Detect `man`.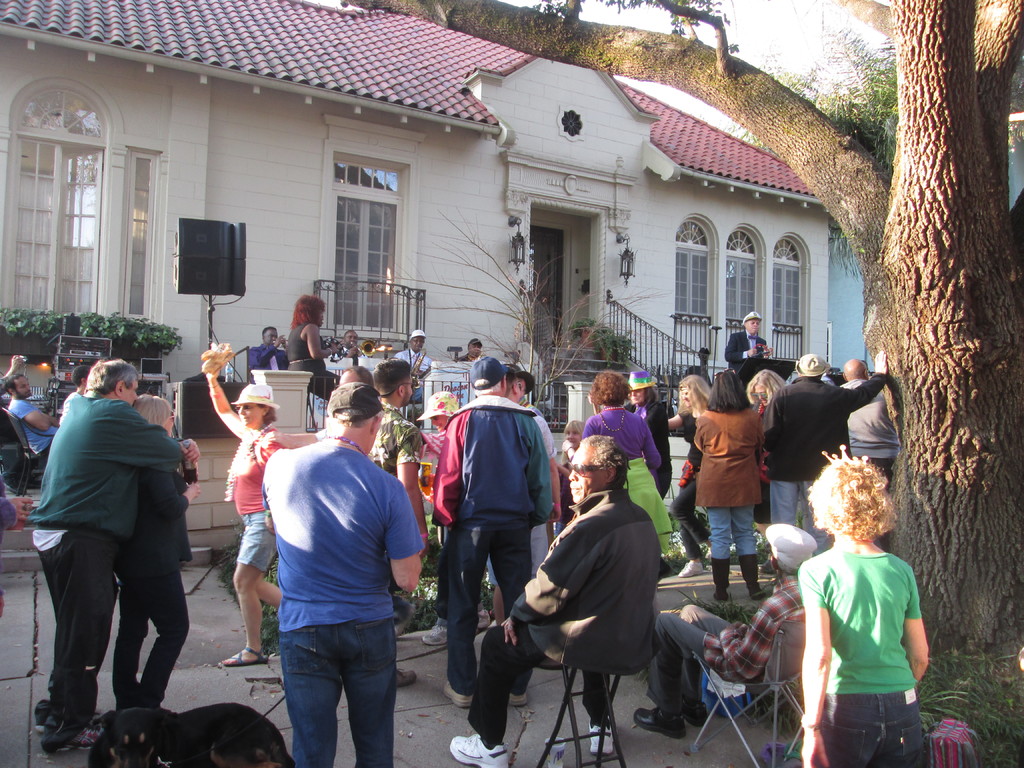
Detected at Rect(837, 357, 897, 479).
